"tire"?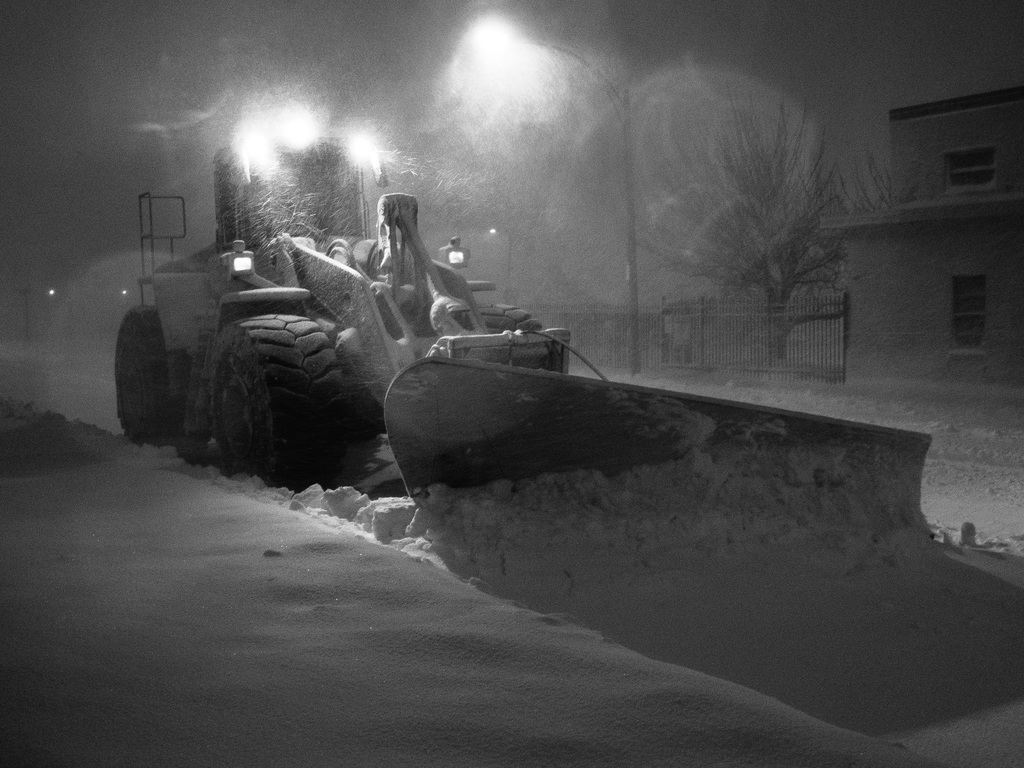
<region>115, 303, 185, 442</region>
